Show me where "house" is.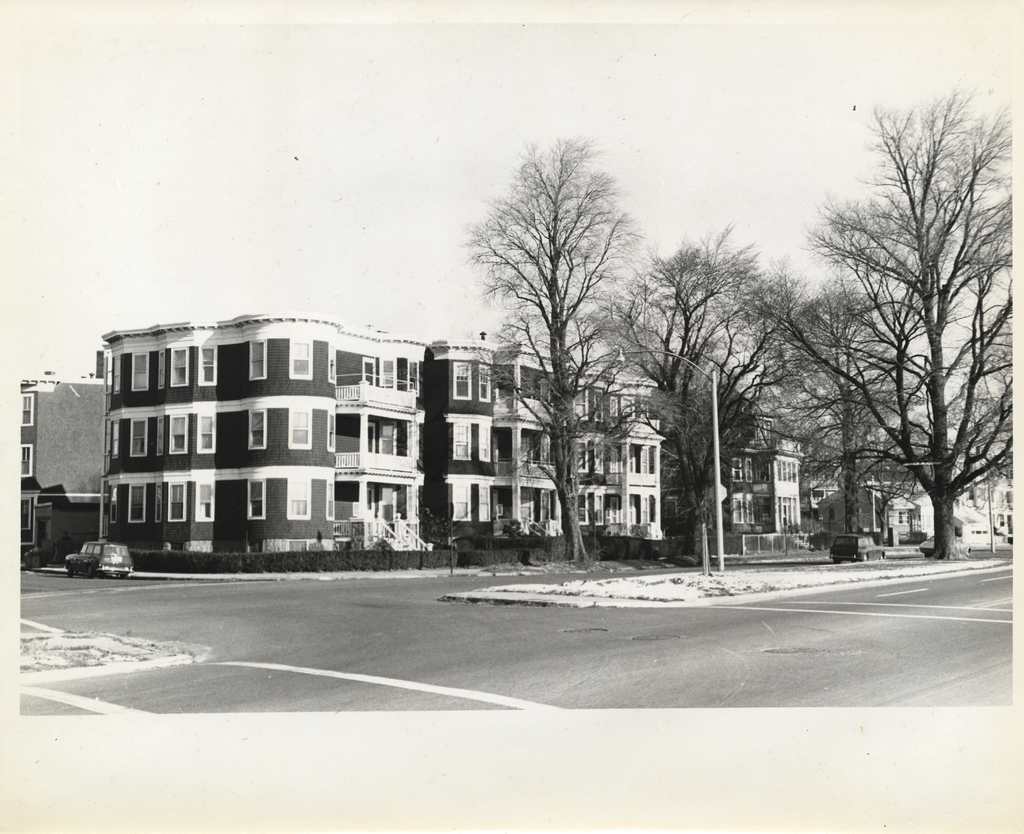
"house" is at box=[19, 375, 108, 566].
